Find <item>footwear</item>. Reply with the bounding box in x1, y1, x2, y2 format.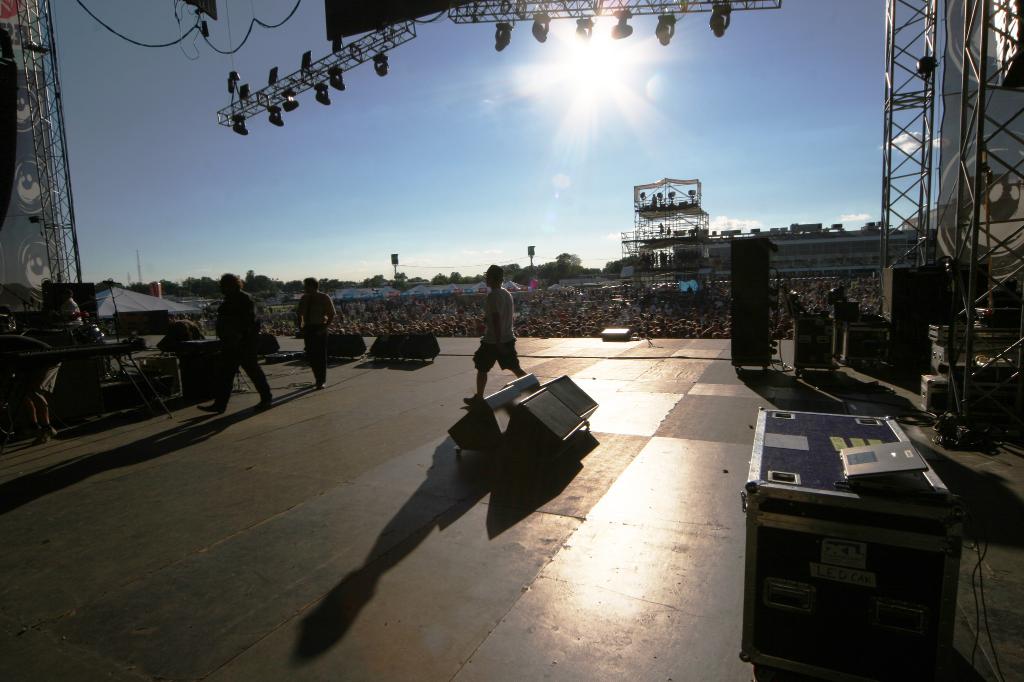
195, 396, 230, 418.
